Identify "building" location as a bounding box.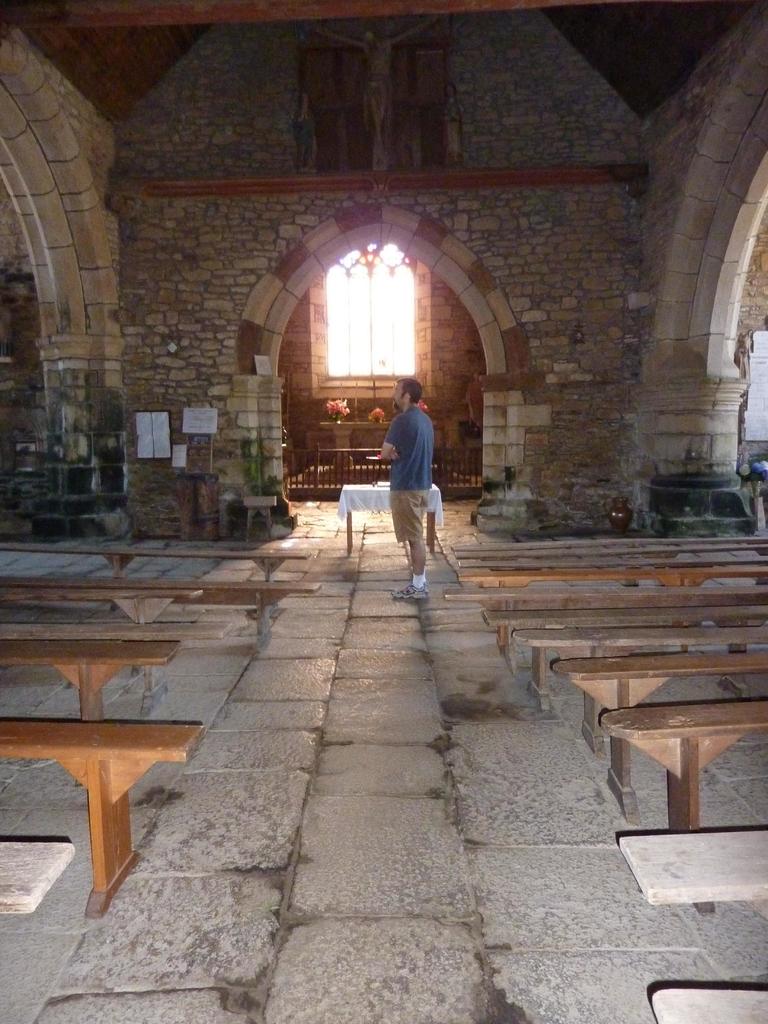
0,0,767,1023.
